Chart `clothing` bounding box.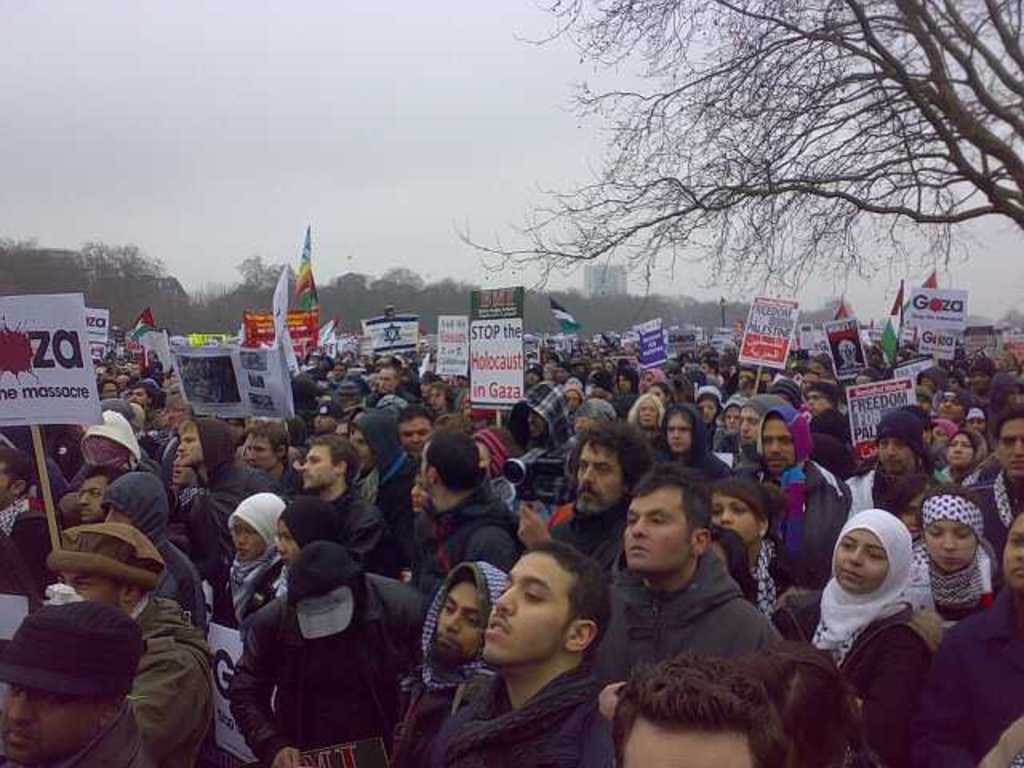
Charted: box(762, 576, 923, 707).
